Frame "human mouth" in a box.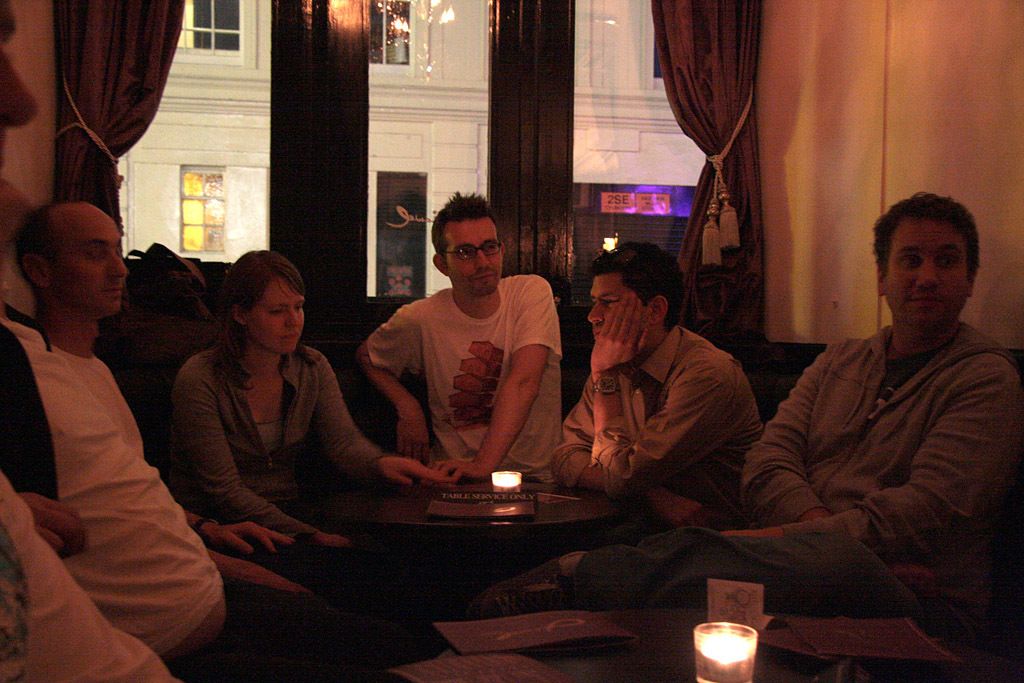
detection(904, 288, 946, 309).
